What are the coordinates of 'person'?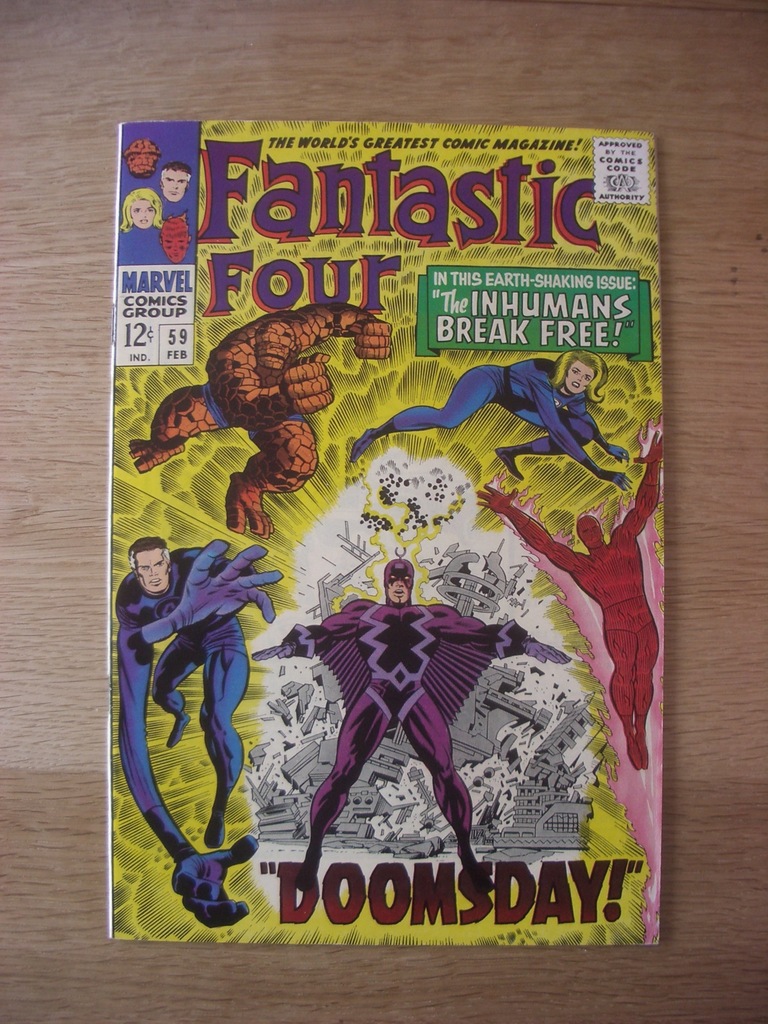
region(248, 547, 577, 893).
